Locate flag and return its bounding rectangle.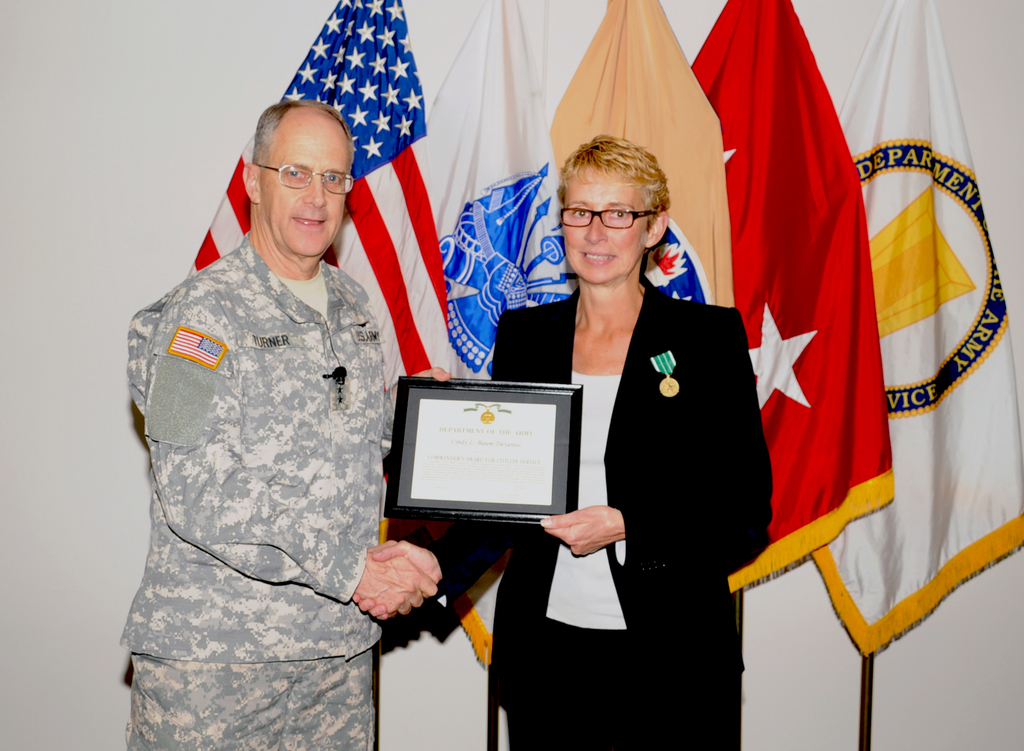
(689, 0, 911, 601).
